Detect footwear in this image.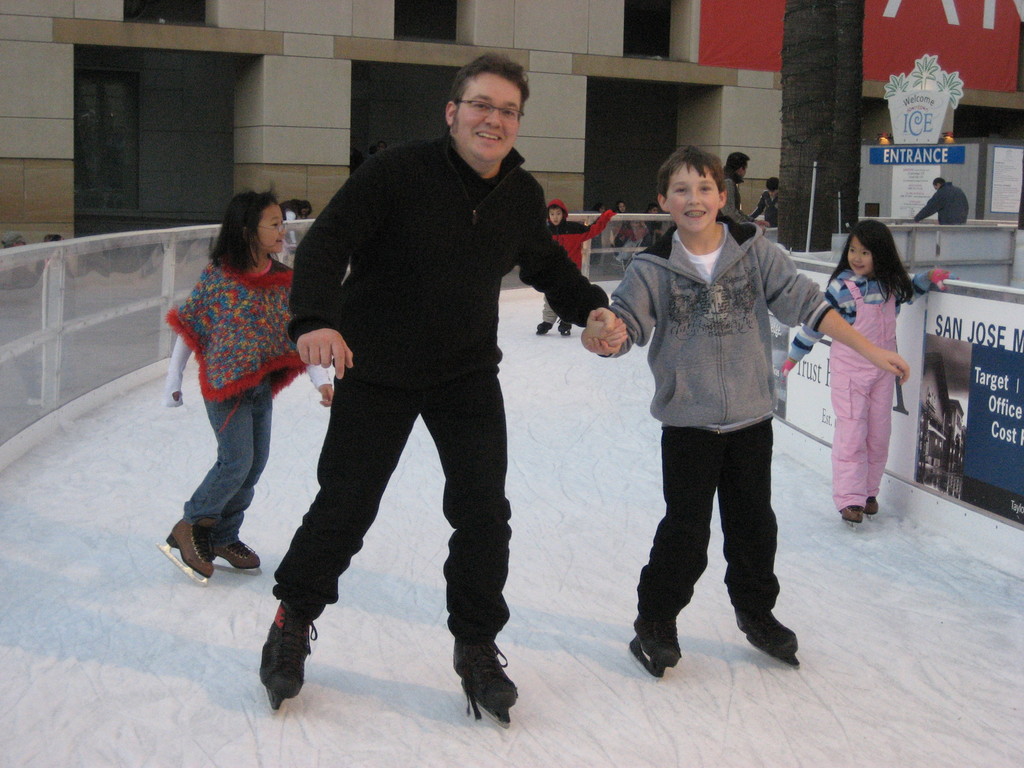
Detection: {"left": 630, "top": 614, "right": 682, "bottom": 669}.
